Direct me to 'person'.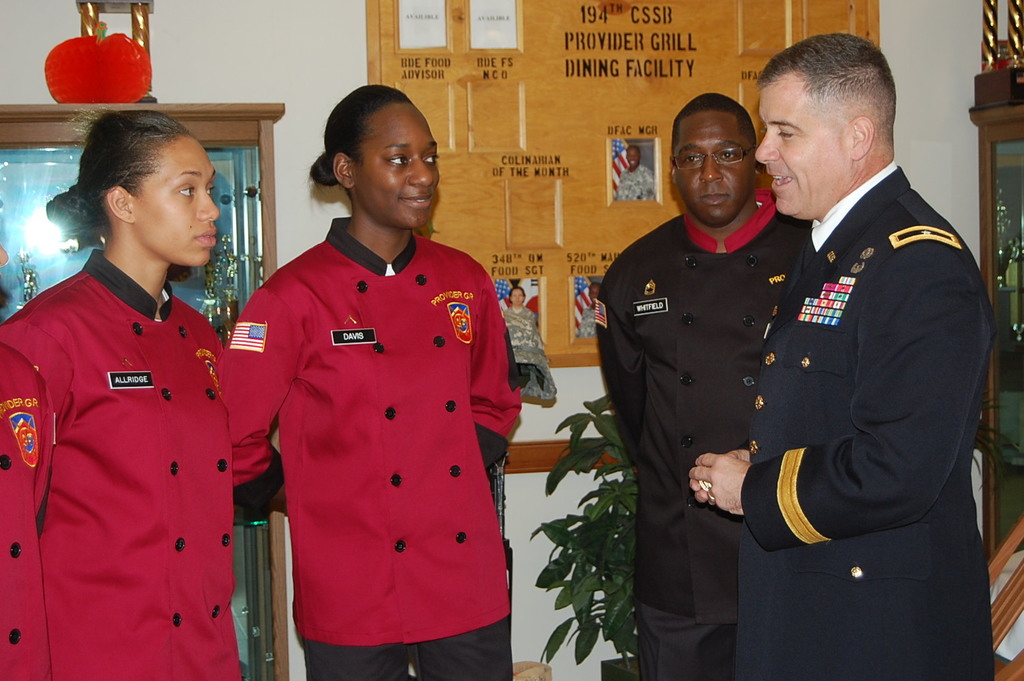
Direction: select_region(503, 287, 539, 349).
